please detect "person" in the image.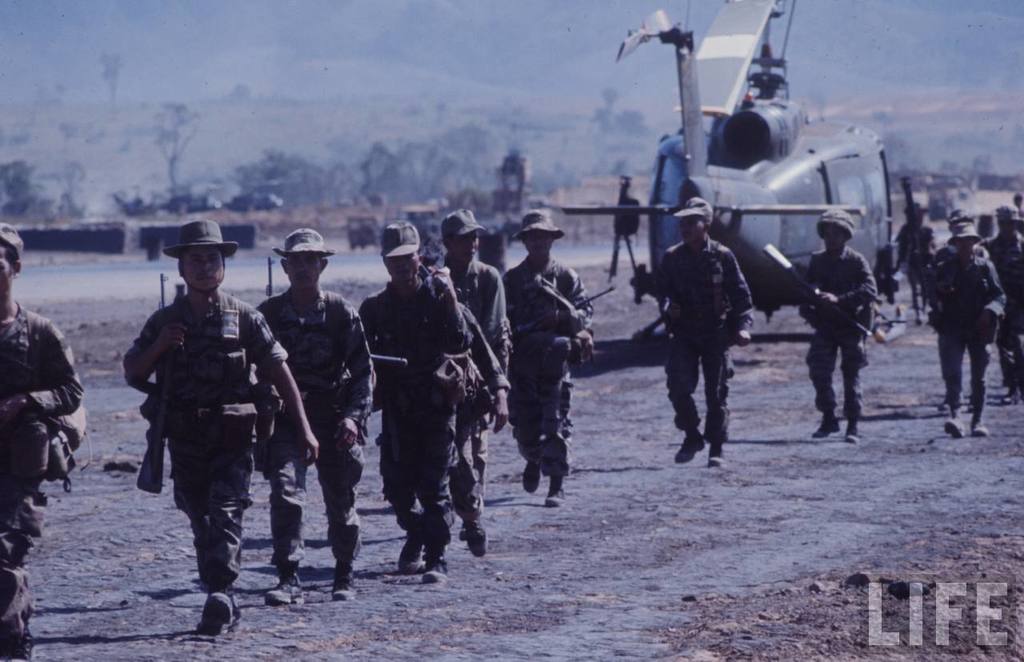
pyautogui.locateOnScreen(442, 203, 503, 561).
